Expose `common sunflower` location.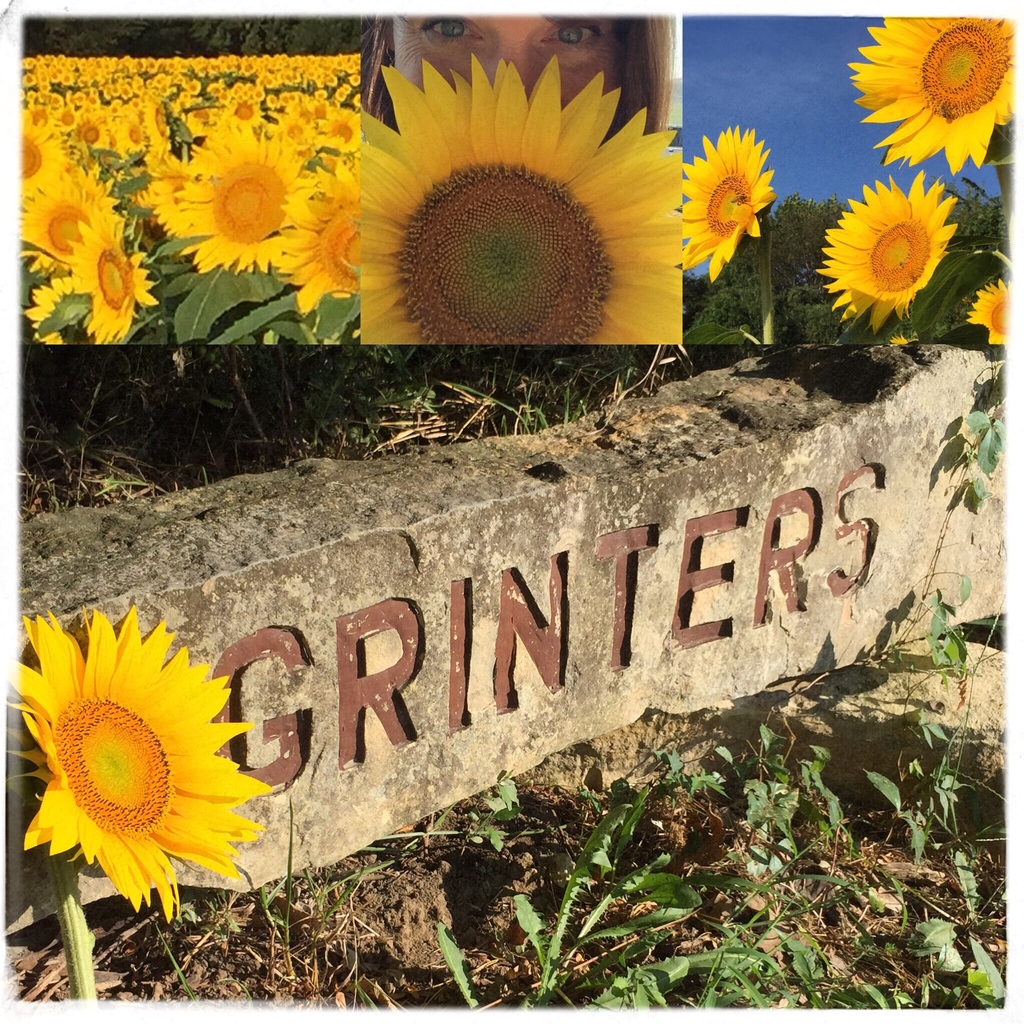
Exposed at crop(954, 292, 1013, 355).
